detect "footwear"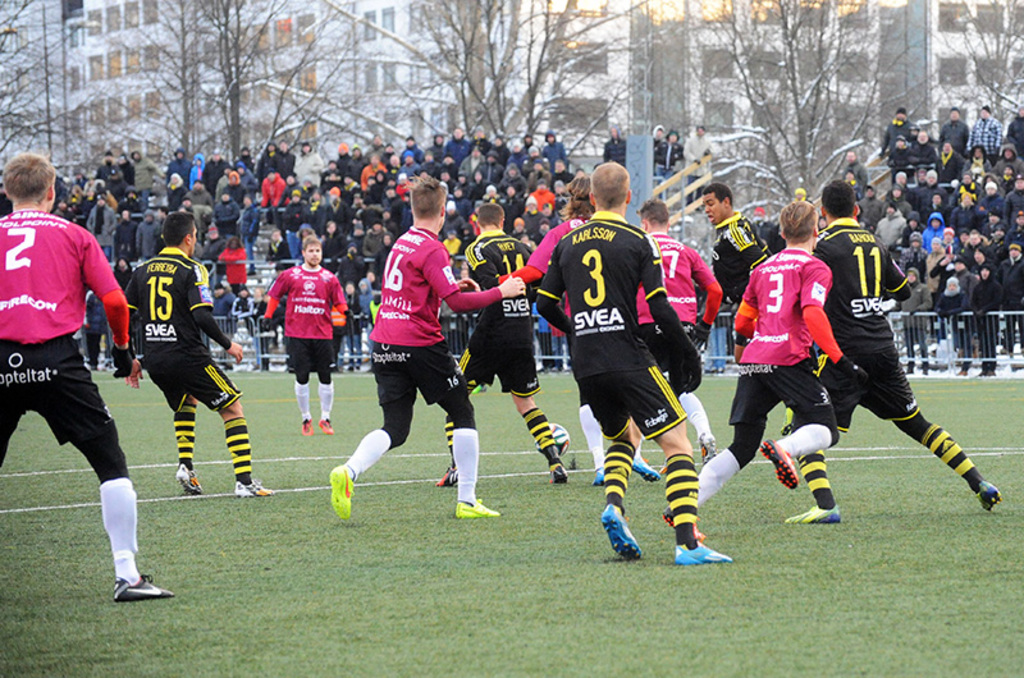
[left=114, top=579, right=178, bottom=599]
